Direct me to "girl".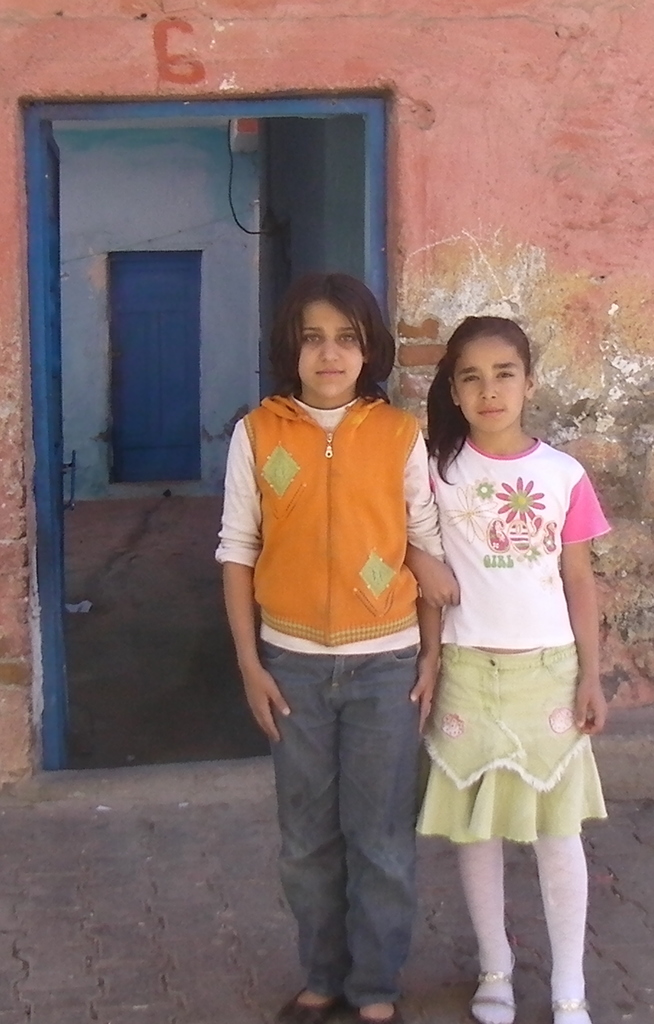
Direction: detection(404, 310, 614, 1023).
